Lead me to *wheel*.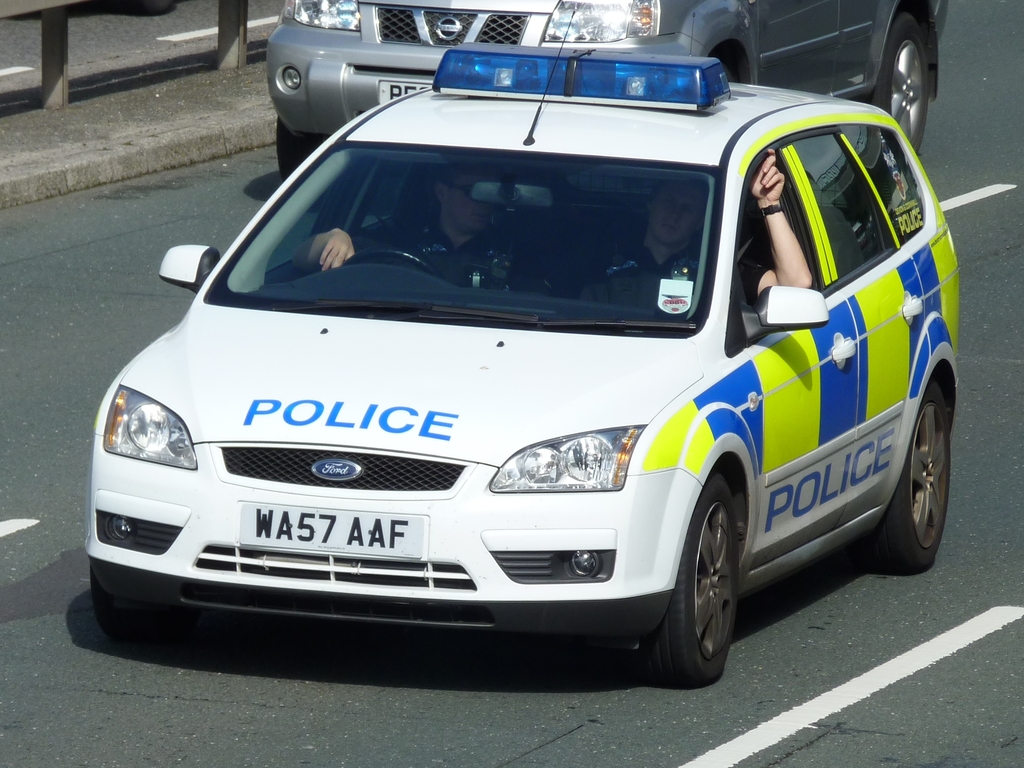
Lead to {"x1": 861, "y1": 384, "x2": 953, "y2": 574}.
